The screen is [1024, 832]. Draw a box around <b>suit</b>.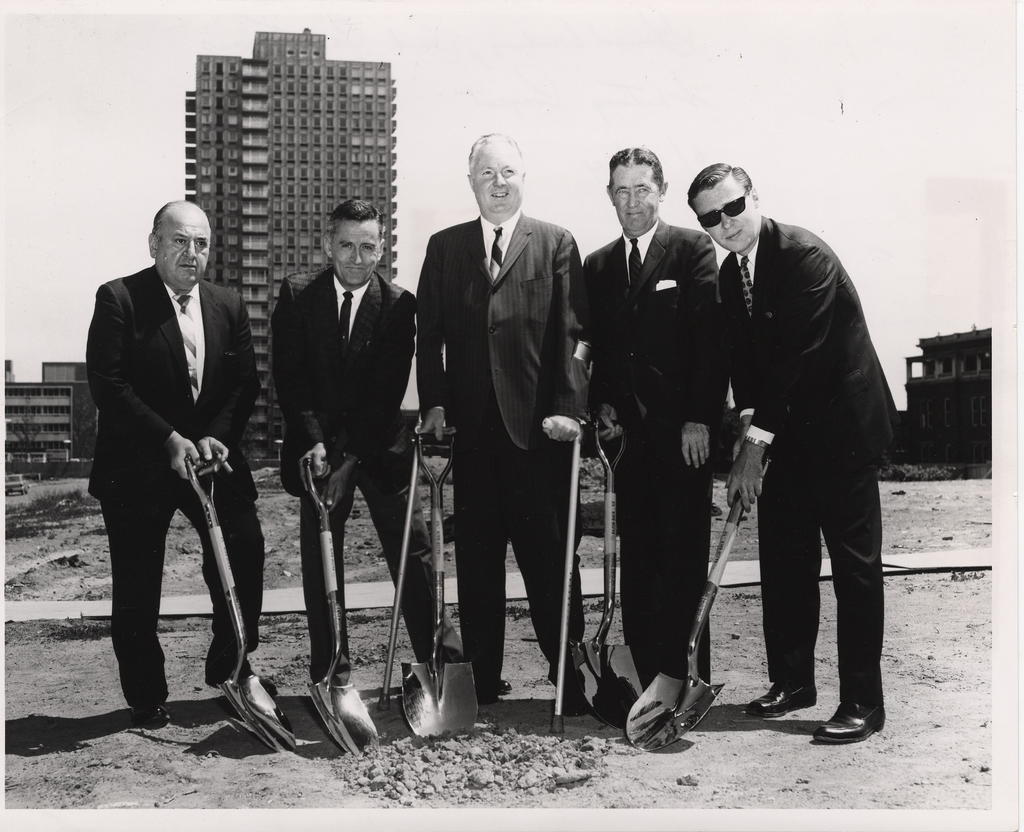
{"left": 77, "top": 194, "right": 264, "bottom": 733}.
